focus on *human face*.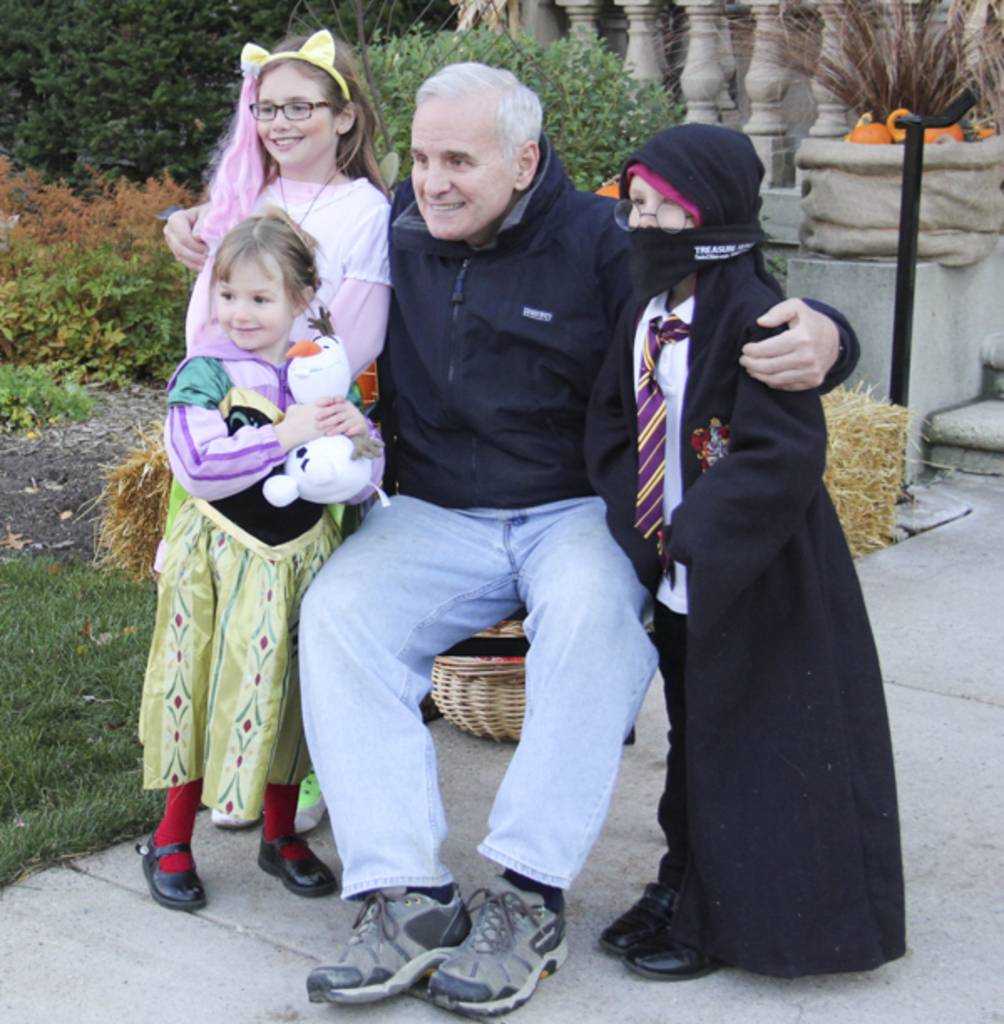
Focused at bbox=[621, 171, 691, 228].
